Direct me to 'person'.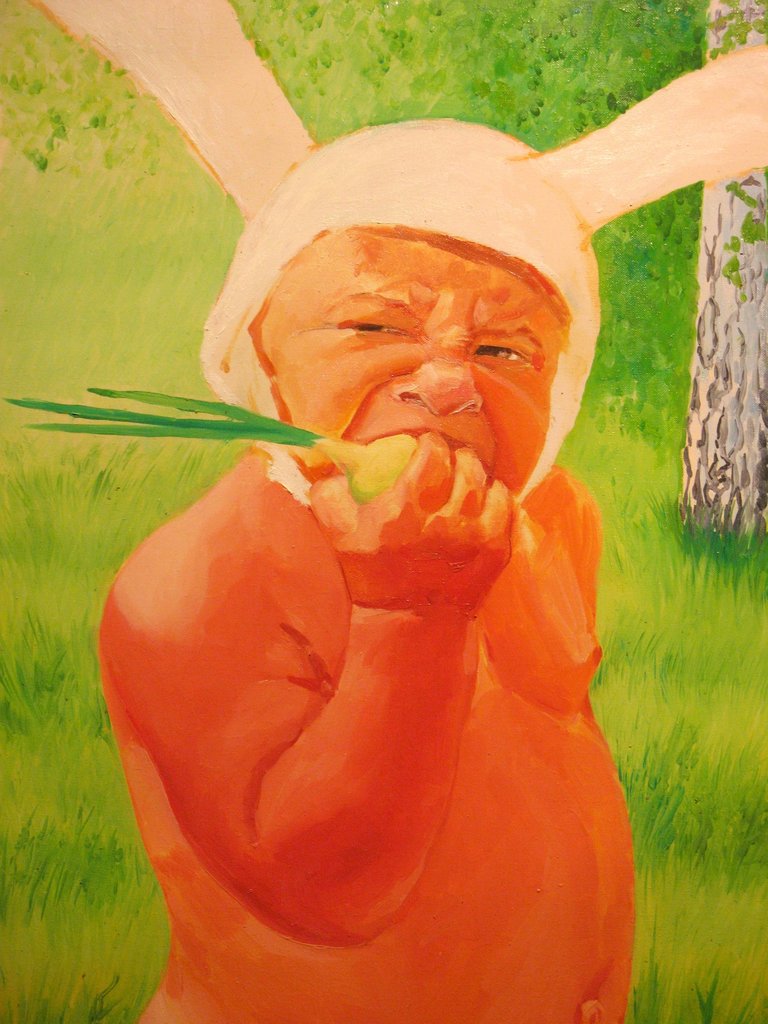
Direction: detection(65, 61, 703, 989).
